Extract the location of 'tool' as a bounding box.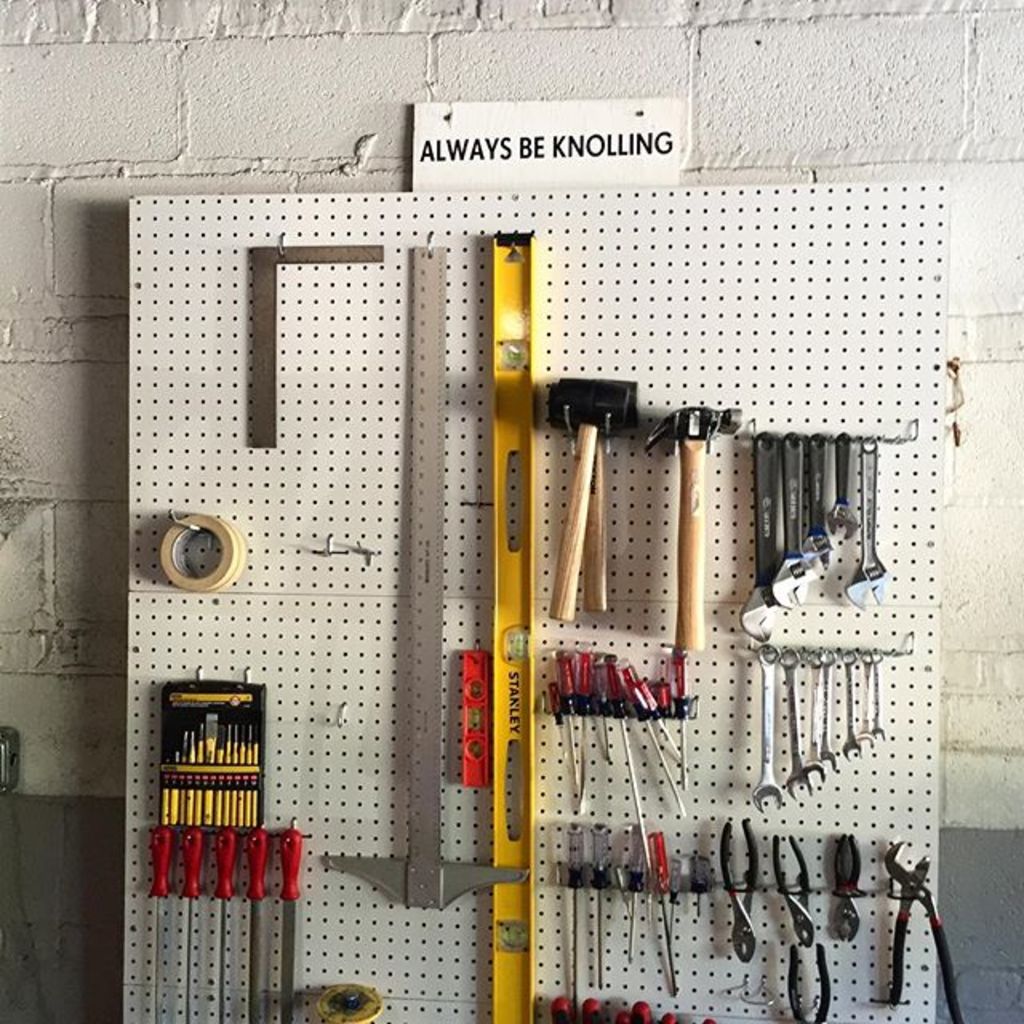
<box>715,821,770,963</box>.
